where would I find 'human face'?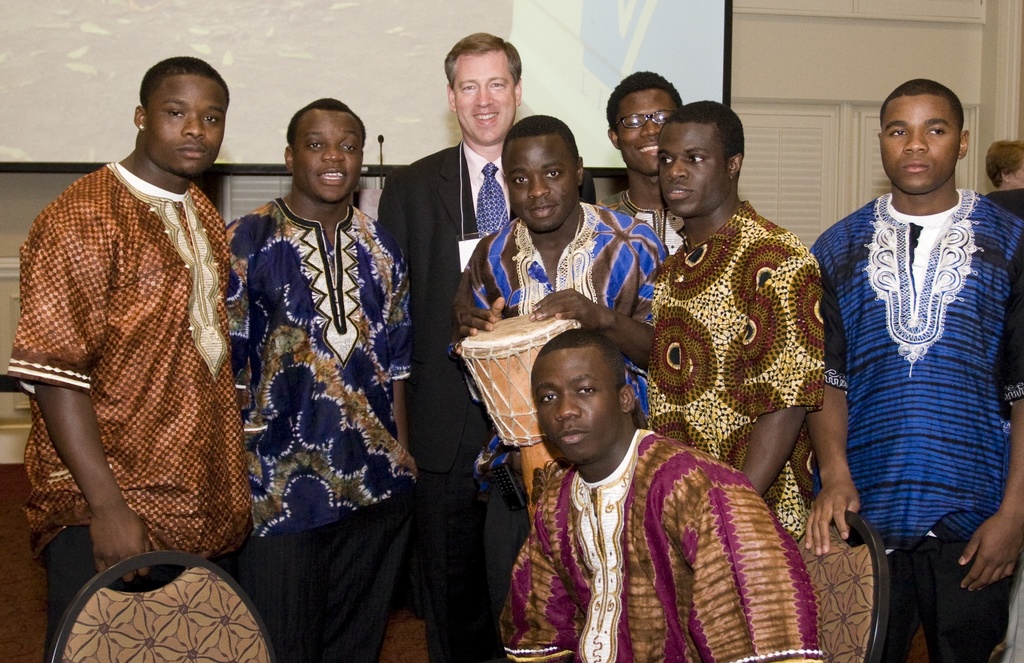
At l=654, t=116, r=728, b=221.
